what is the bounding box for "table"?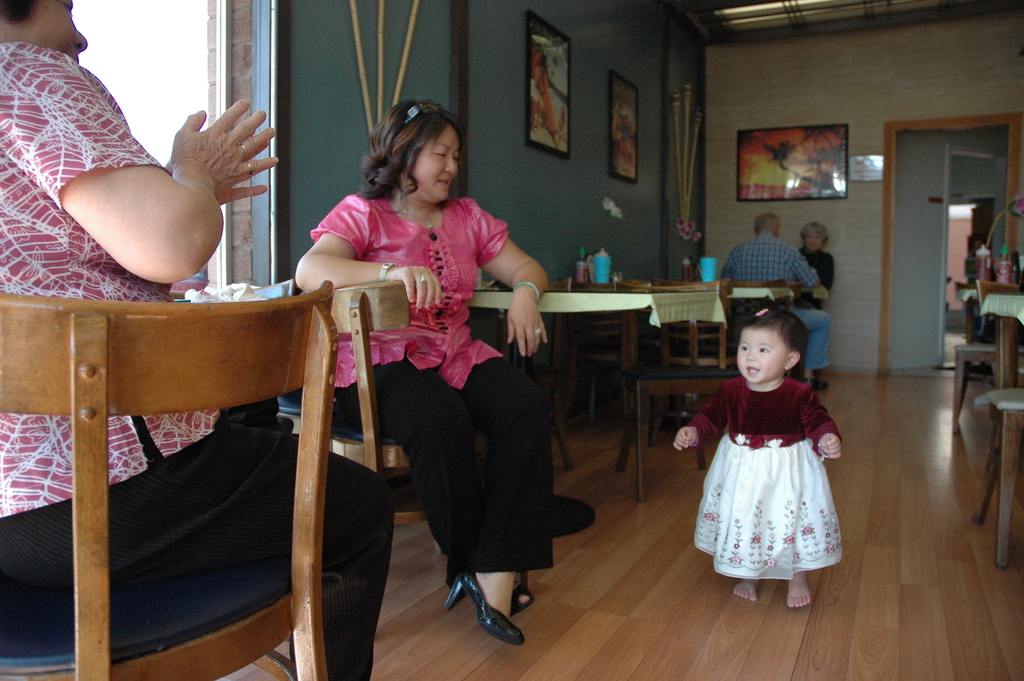
<region>682, 277, 792, 352</region>.
